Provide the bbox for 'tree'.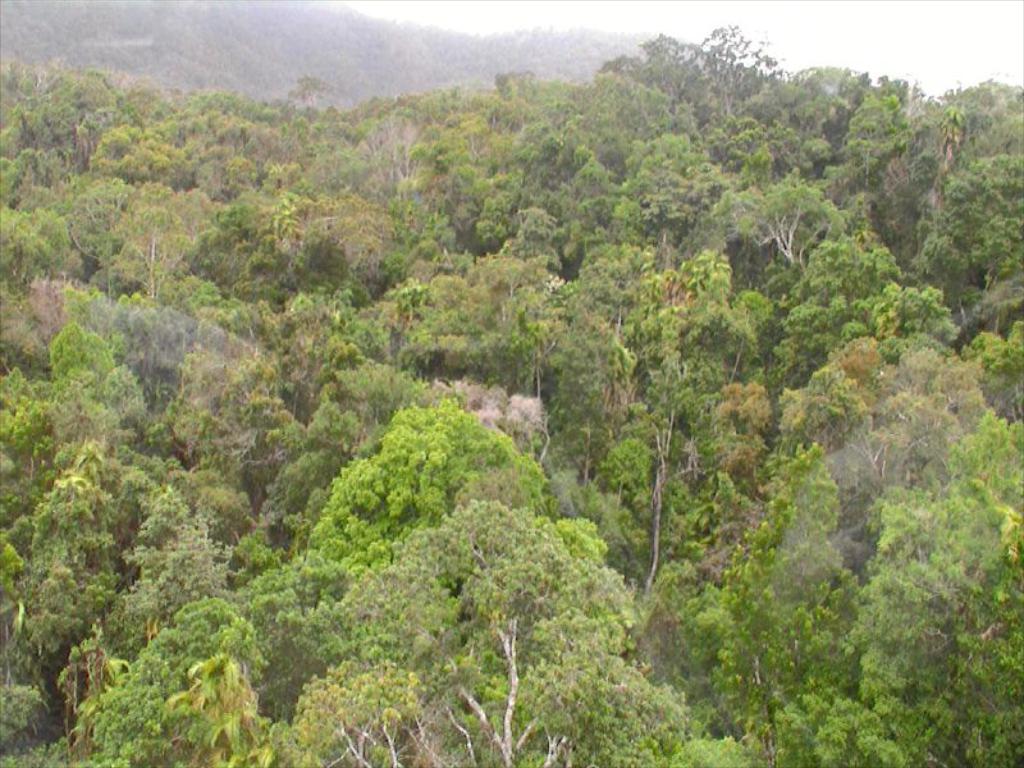
region(347, 493, 664, 764).
